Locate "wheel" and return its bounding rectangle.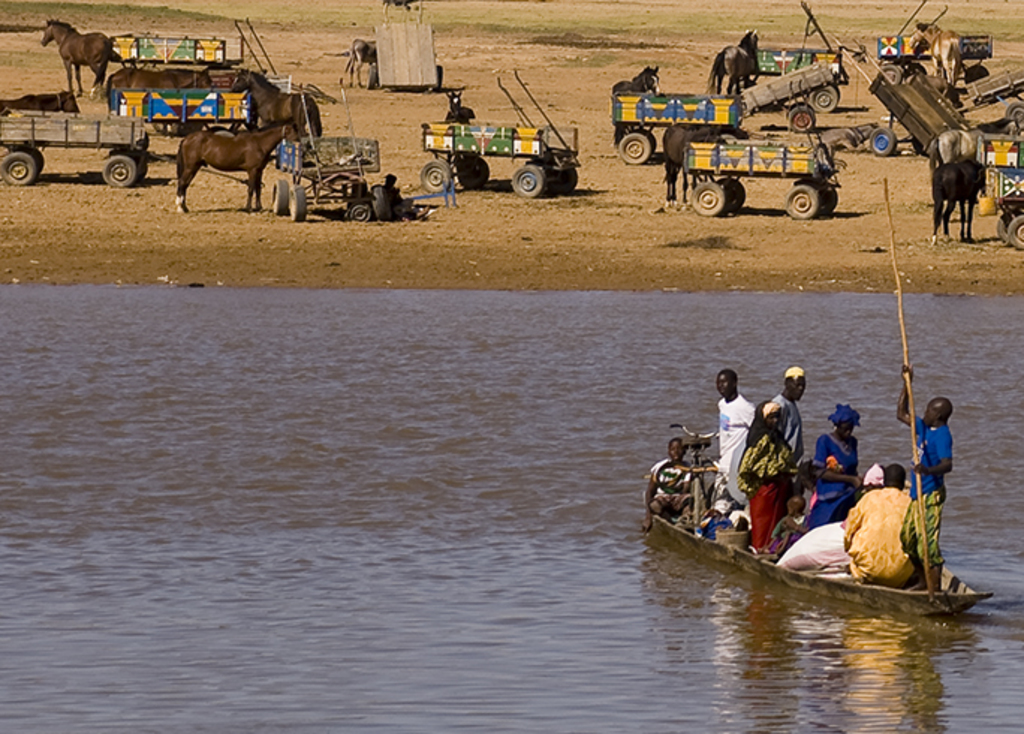
[x1=542, y1=160, x2=578, y2=198].
